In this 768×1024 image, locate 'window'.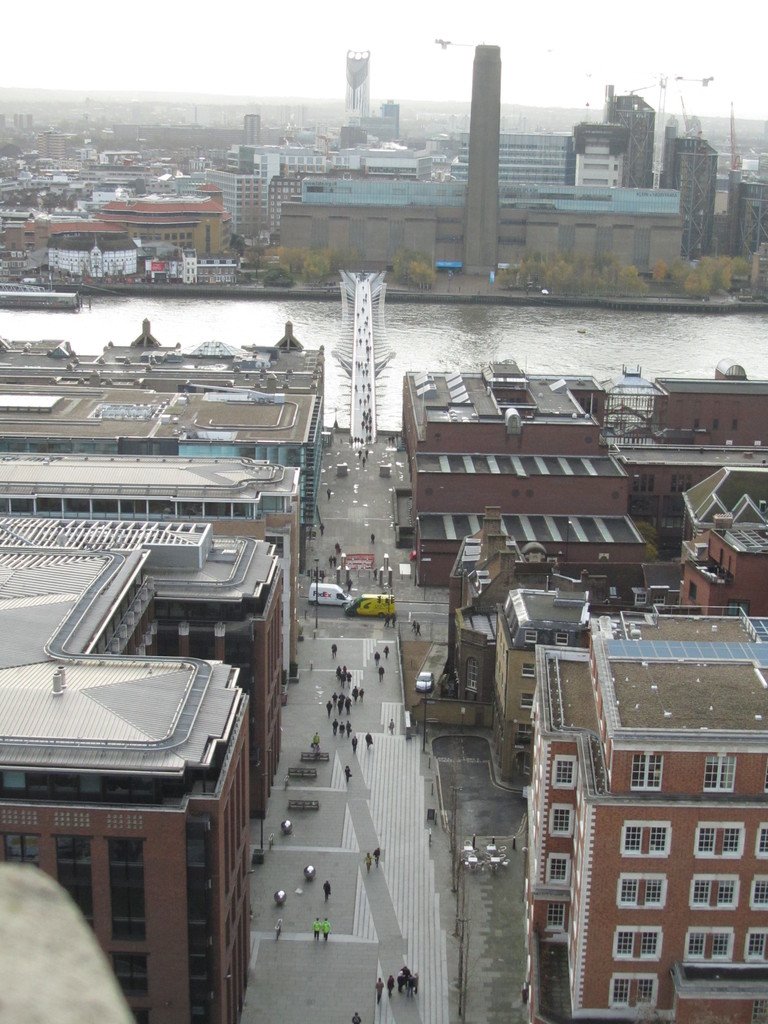
Bounding box: 700, 747, 738, 792.
